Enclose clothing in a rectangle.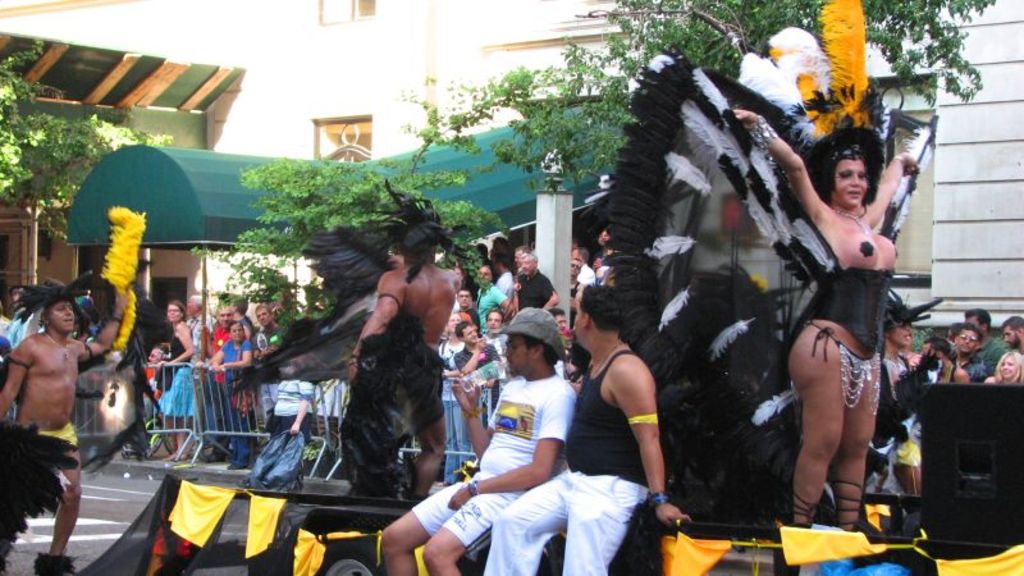
bbox=[393, 379, 575, 566].
